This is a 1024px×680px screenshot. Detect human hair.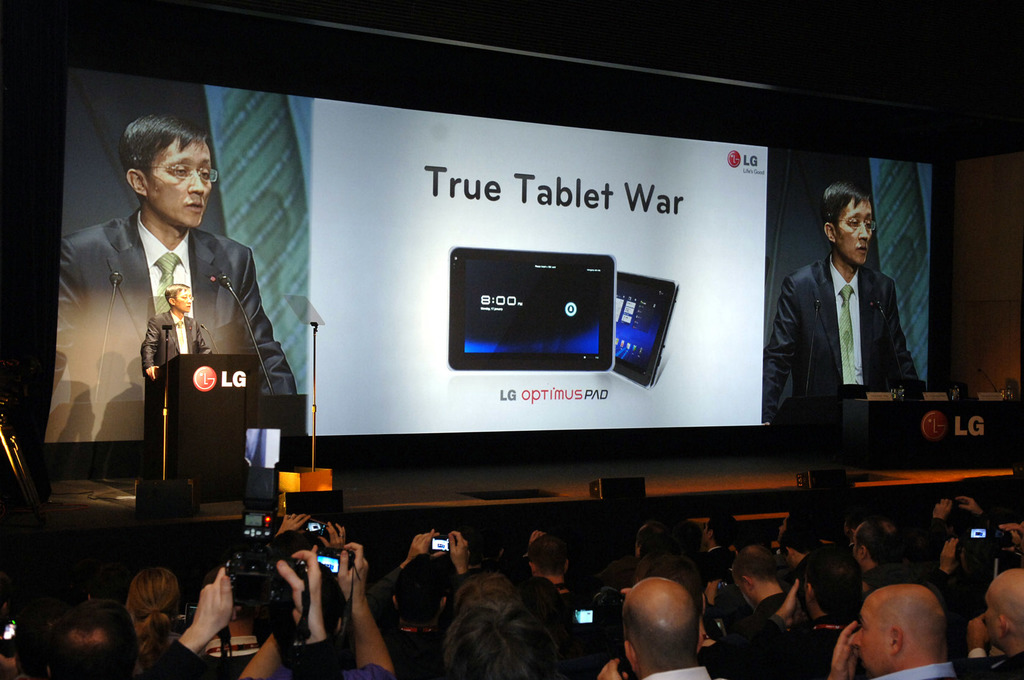
<region>119, 569, 179, 676</region>.
